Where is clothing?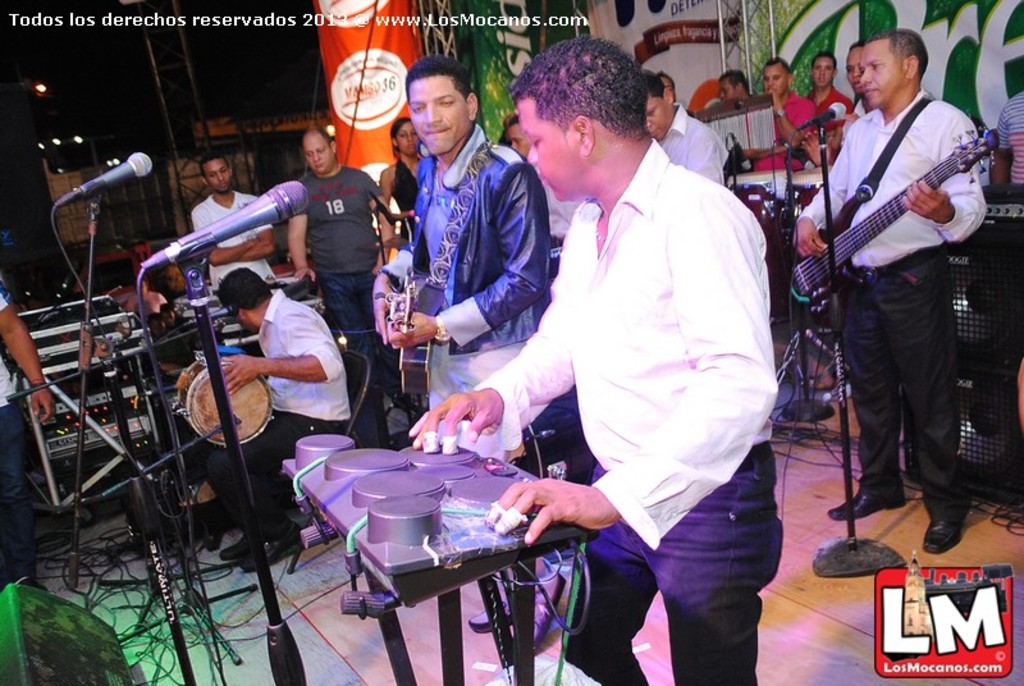
(808,84,854,154).
